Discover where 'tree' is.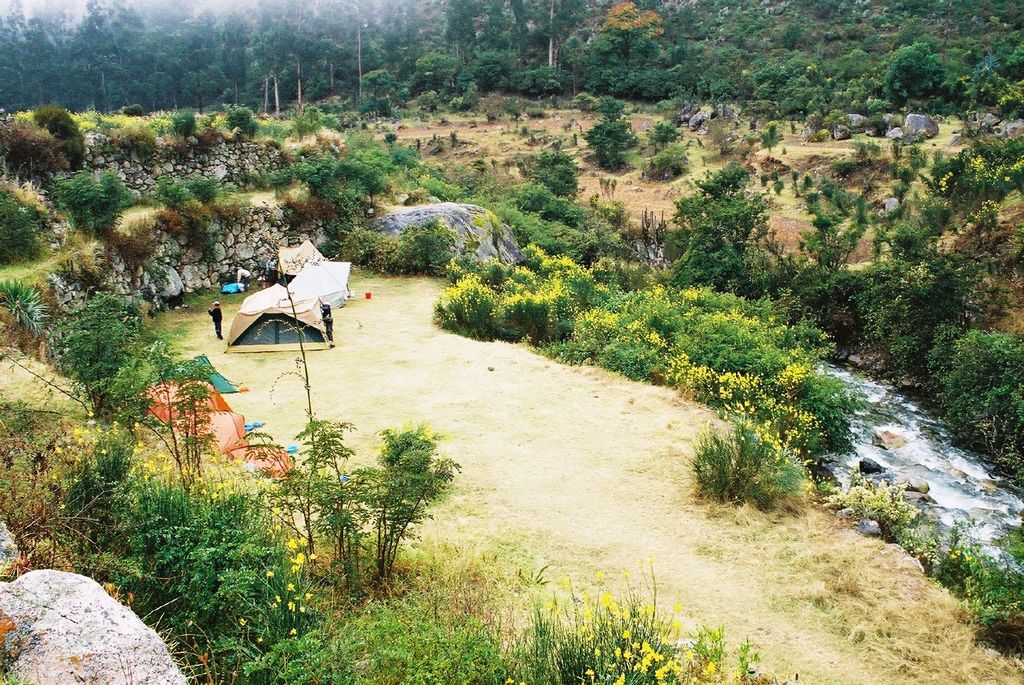
Discovered at 38 285 220 496.
